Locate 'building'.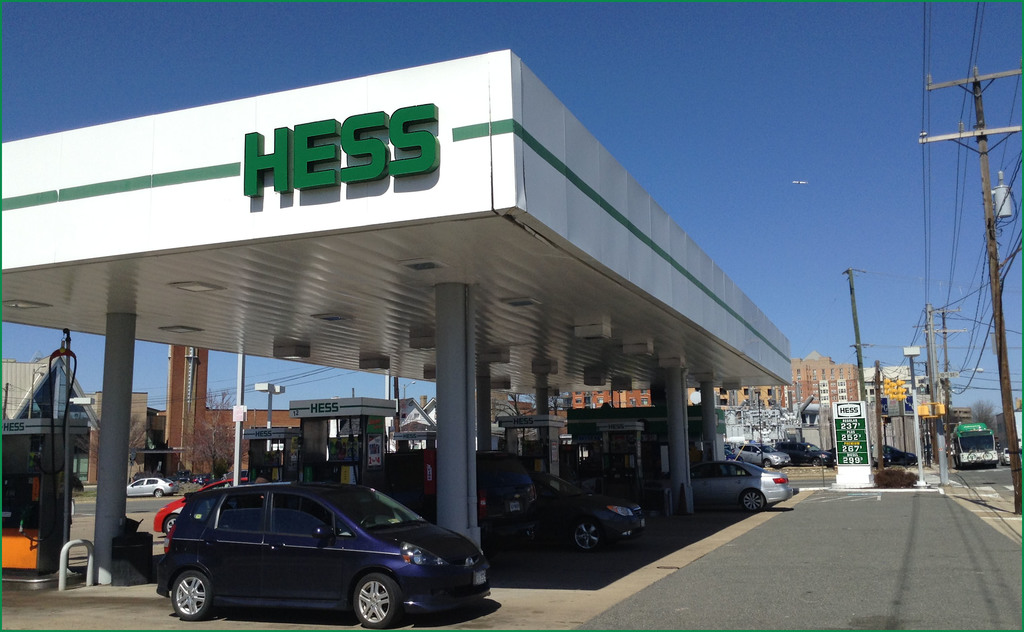
Bounding box: select_region(129, 343, 300, 484).
